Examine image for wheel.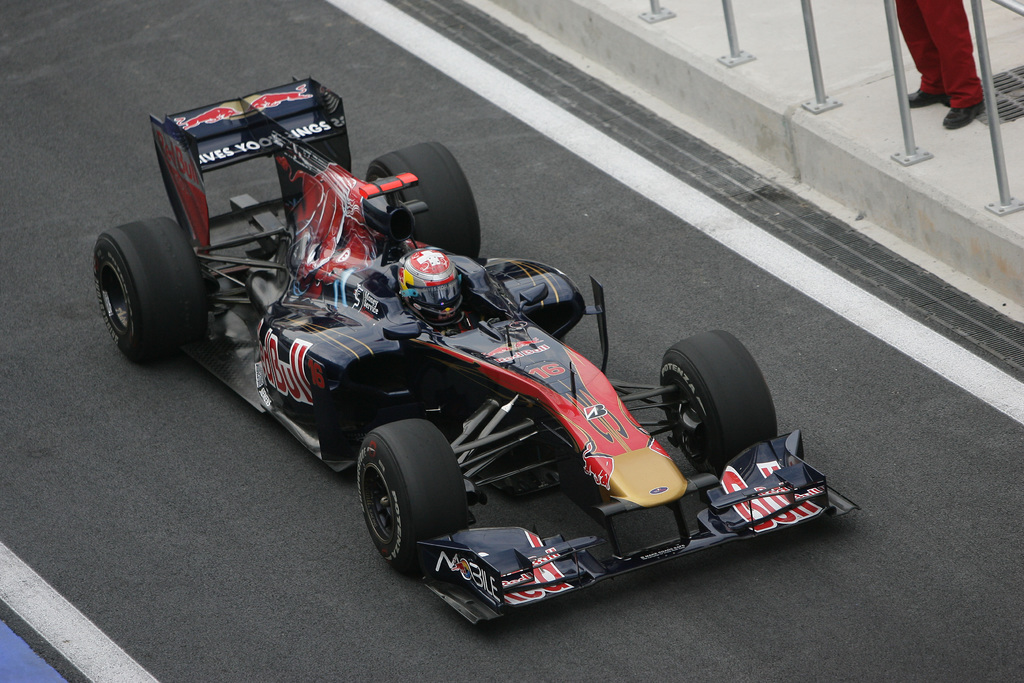
Examination result: {"left": 93, "top": 220, "right": 207, "bottom": 364}.
